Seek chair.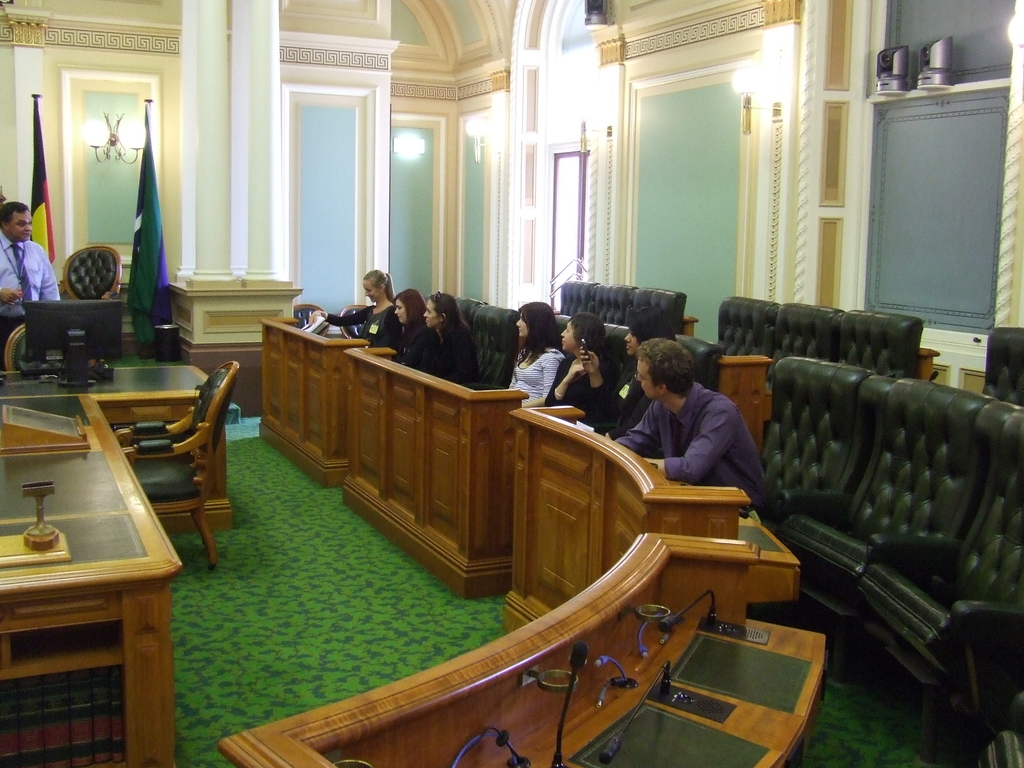
(left=604, top=324, right=625, bottom=367).
